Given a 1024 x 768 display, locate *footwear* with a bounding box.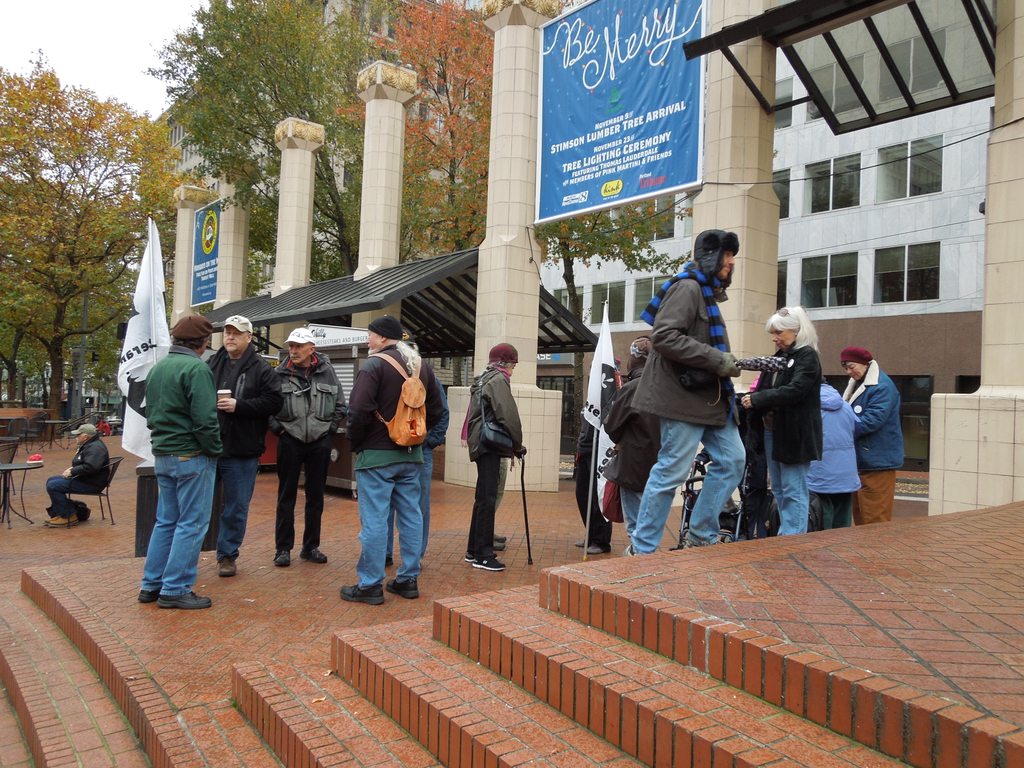
Located: (left=386, top=579, right=419, bottom=600).
